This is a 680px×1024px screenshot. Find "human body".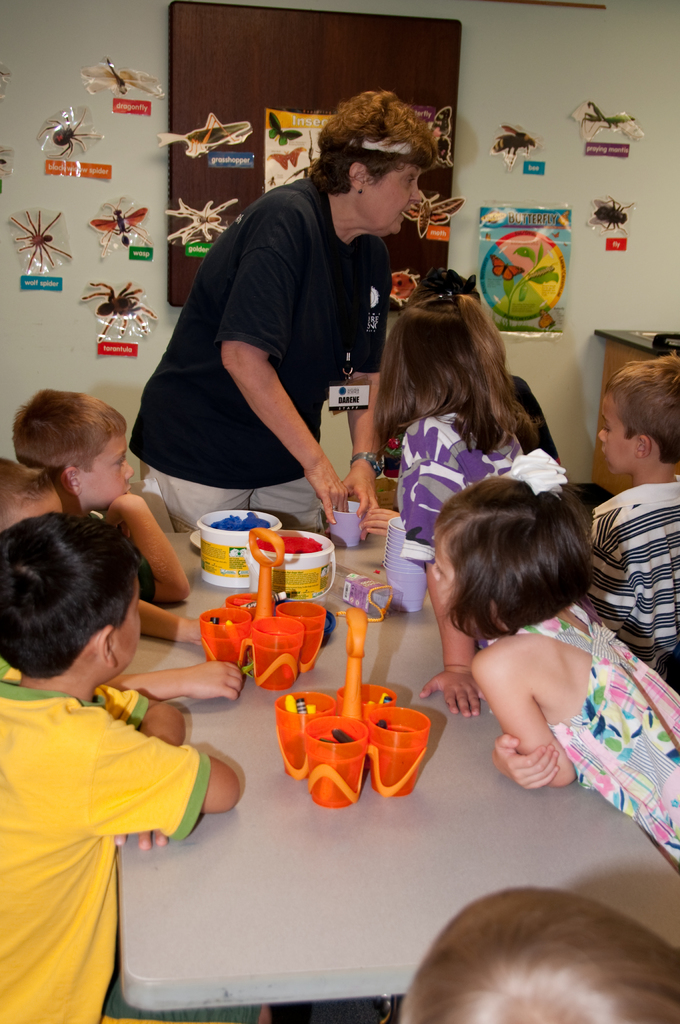
Bounding box: left=97, top=486, right=198, bottom=607.
